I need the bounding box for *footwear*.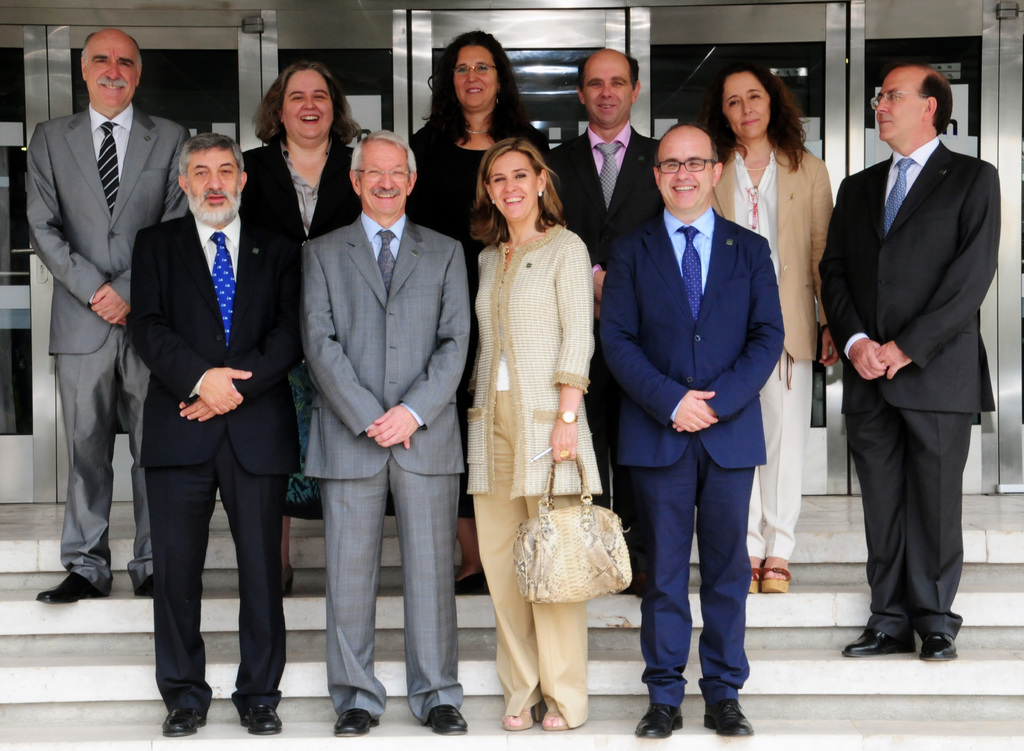
Here it is: 130,578,155,604.
